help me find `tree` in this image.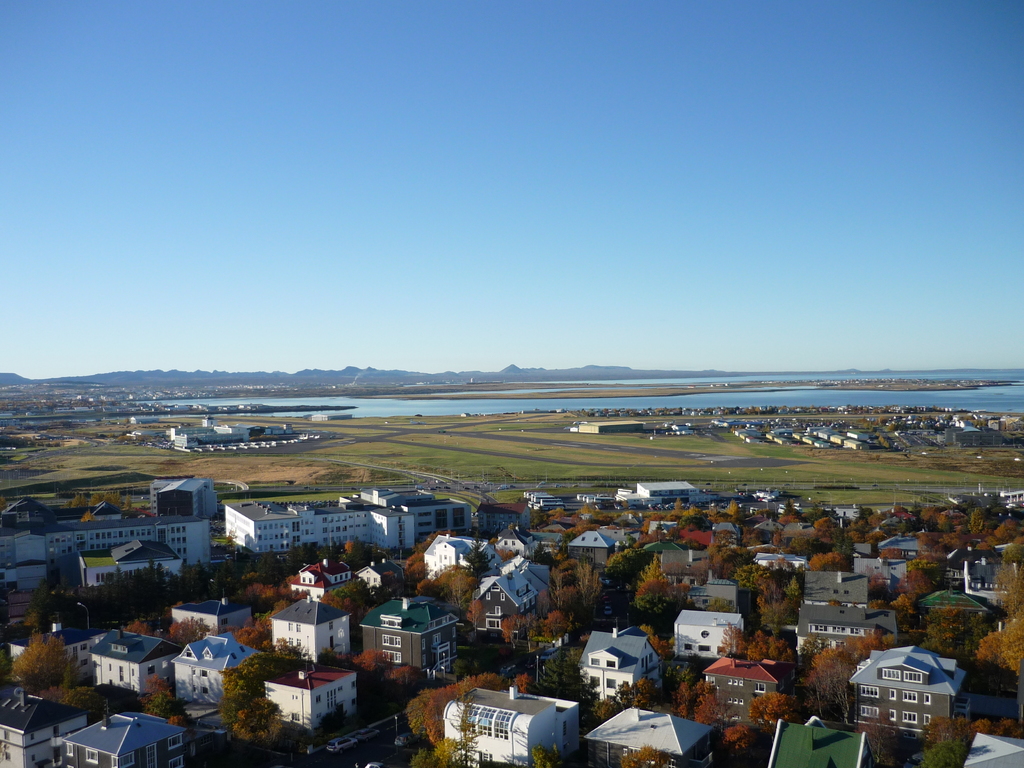
Found it: detection(341, 536, 353, 560).
